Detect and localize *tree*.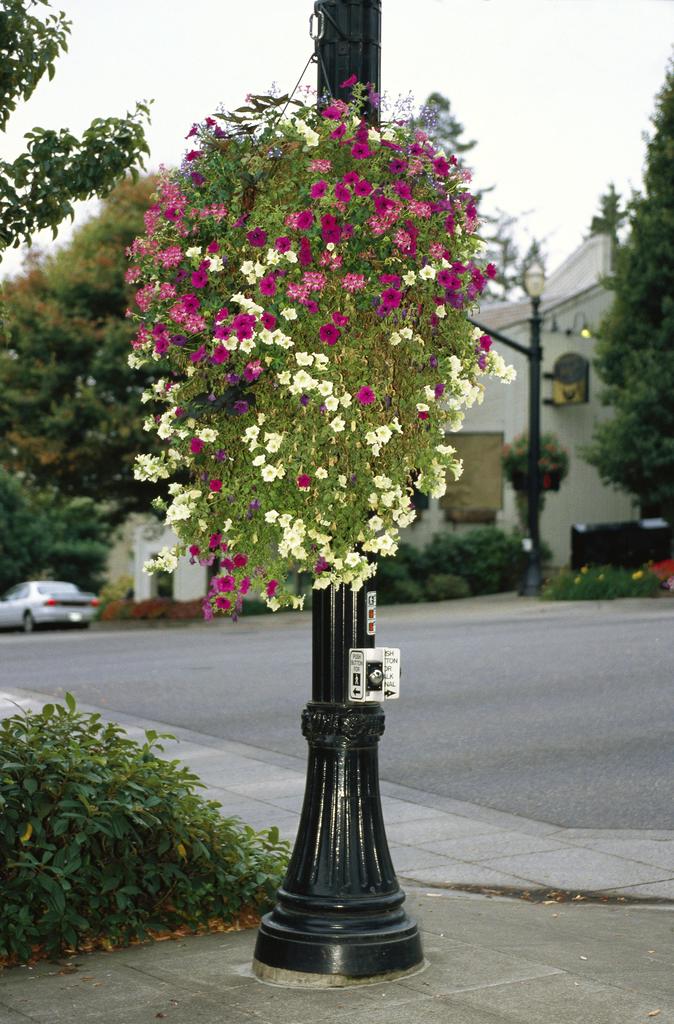
Localized at [0, 467, 123, 599].
